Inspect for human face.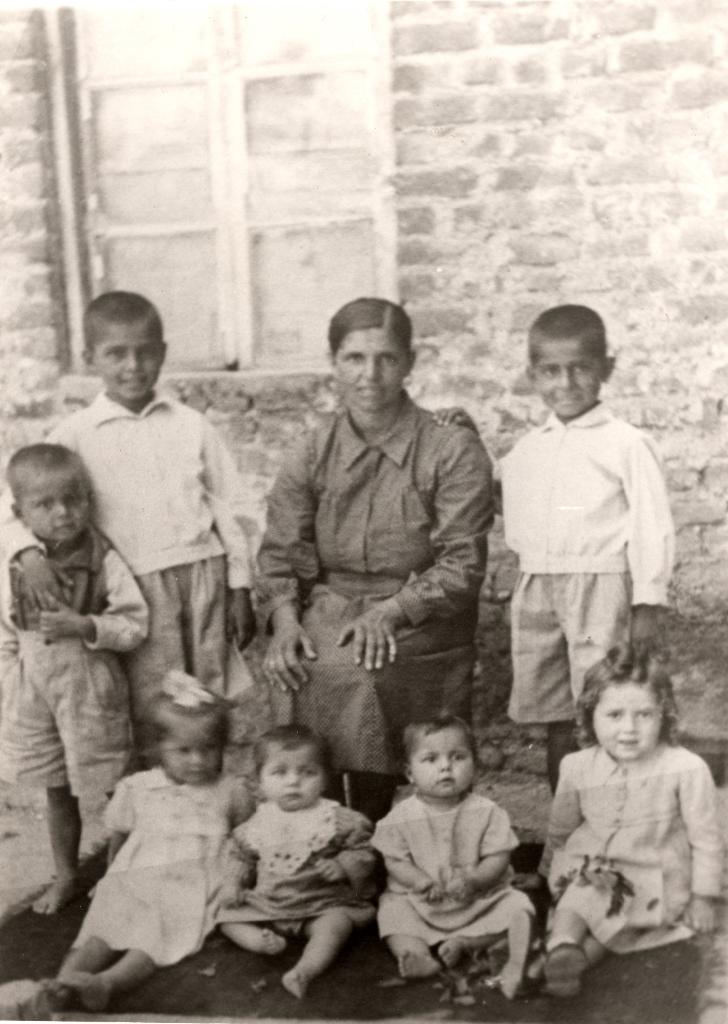
Inspection: l=154, t=710, r=224, b=785.
